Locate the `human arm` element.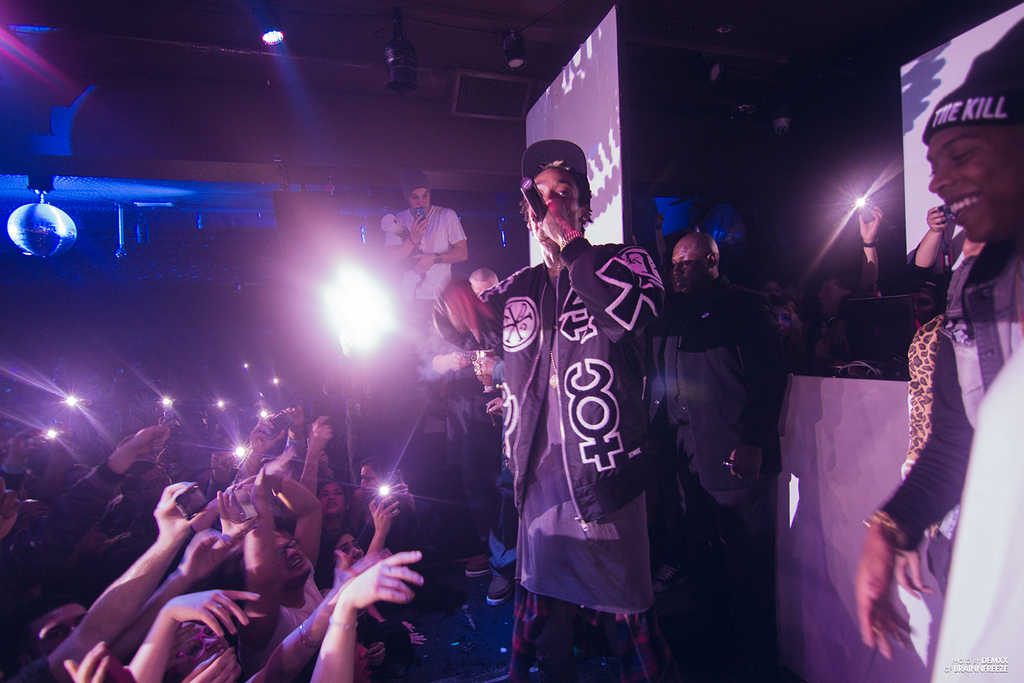
Element bbox: bbox=[281, 406, 308, 454].
